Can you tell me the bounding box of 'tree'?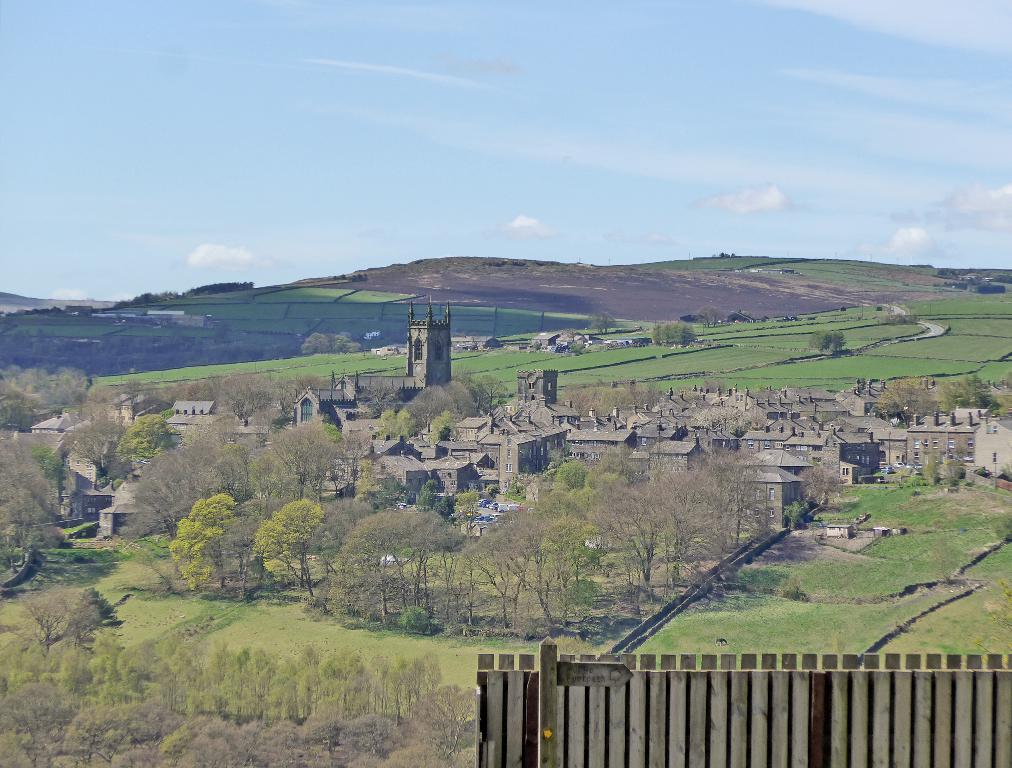
locate(590, 311, 614, 327).
